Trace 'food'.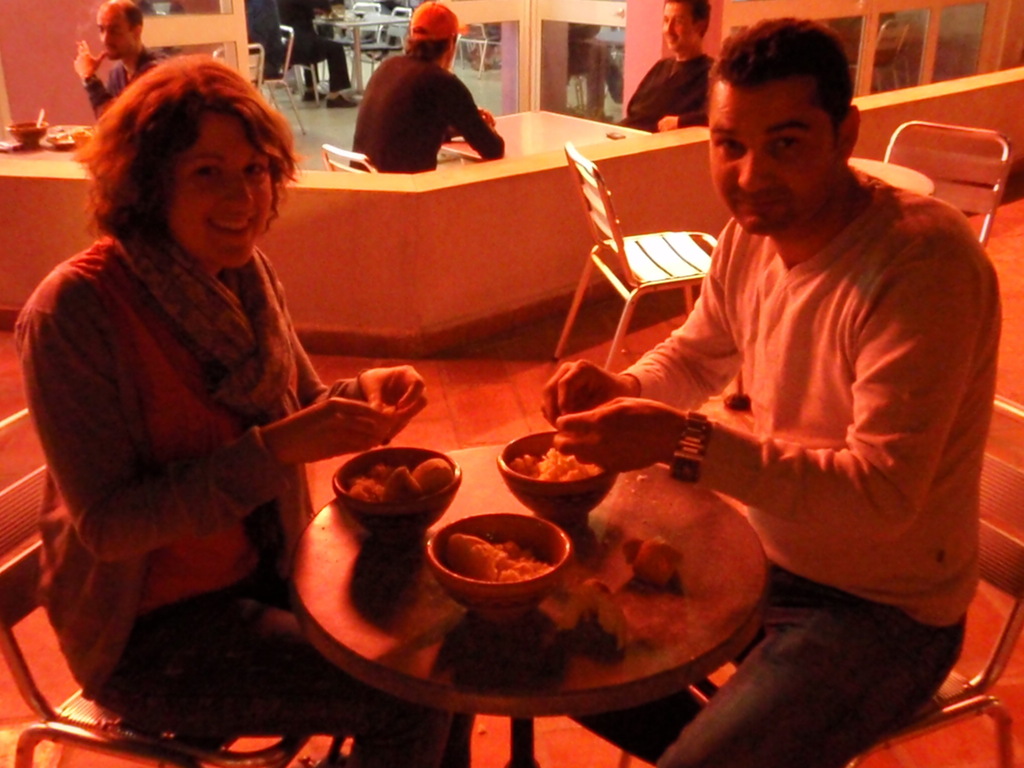
Traced to left=346, top=463, right=447, bottom=500.
